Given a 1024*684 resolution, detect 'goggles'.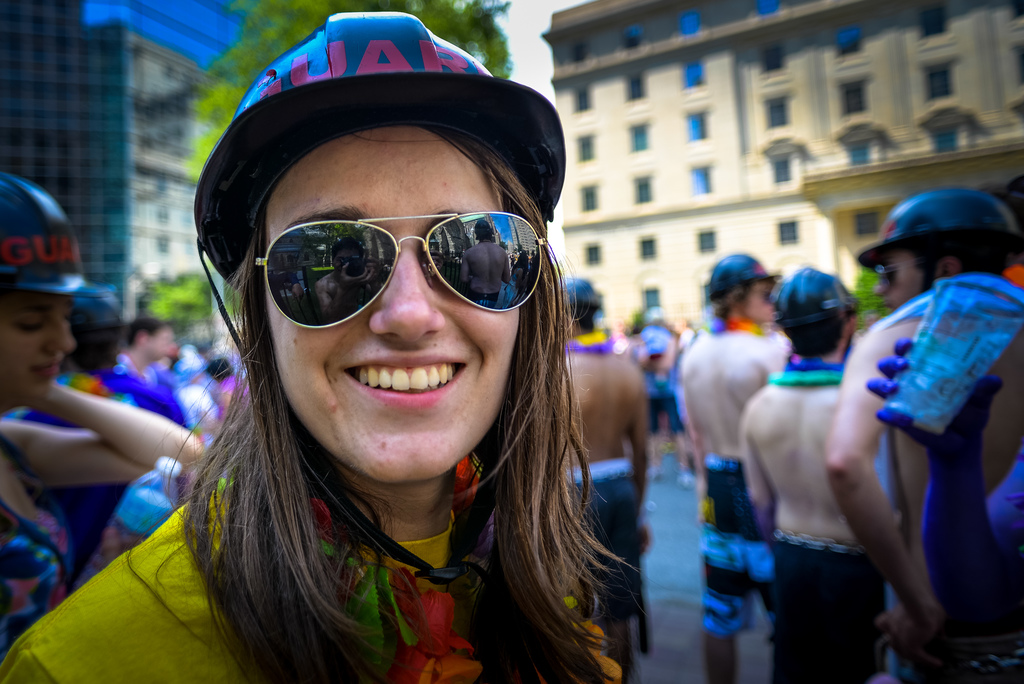
region(874, 262, 925, 285).
